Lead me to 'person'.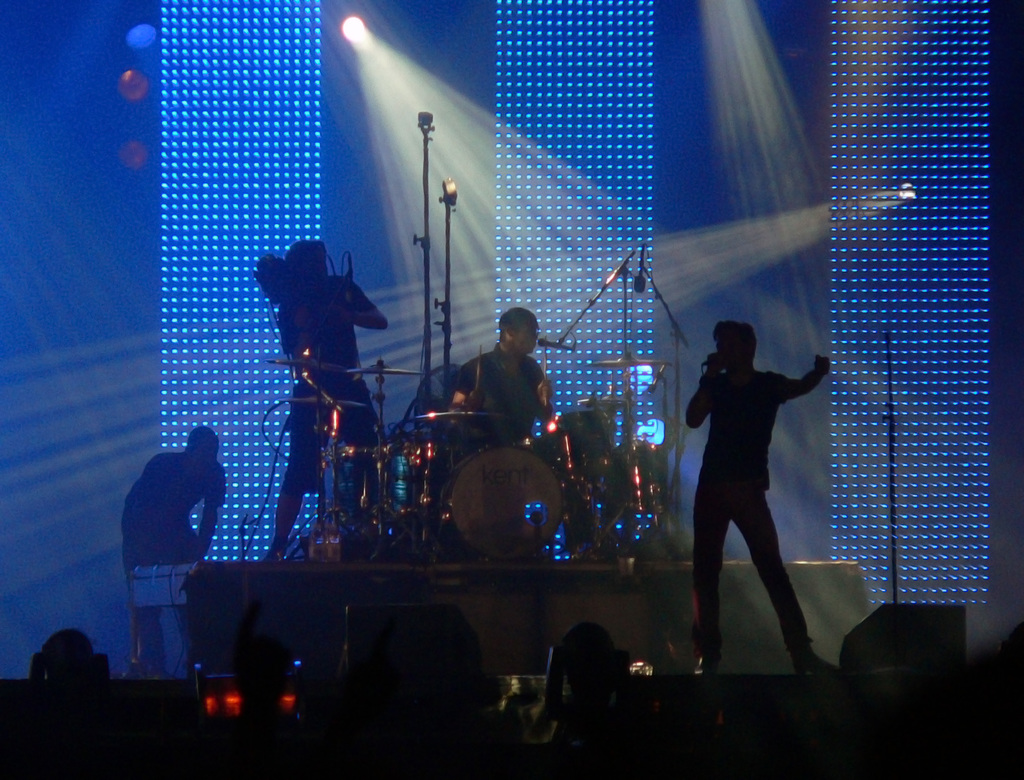
Lead to locate(120, 427, 233, 677).
